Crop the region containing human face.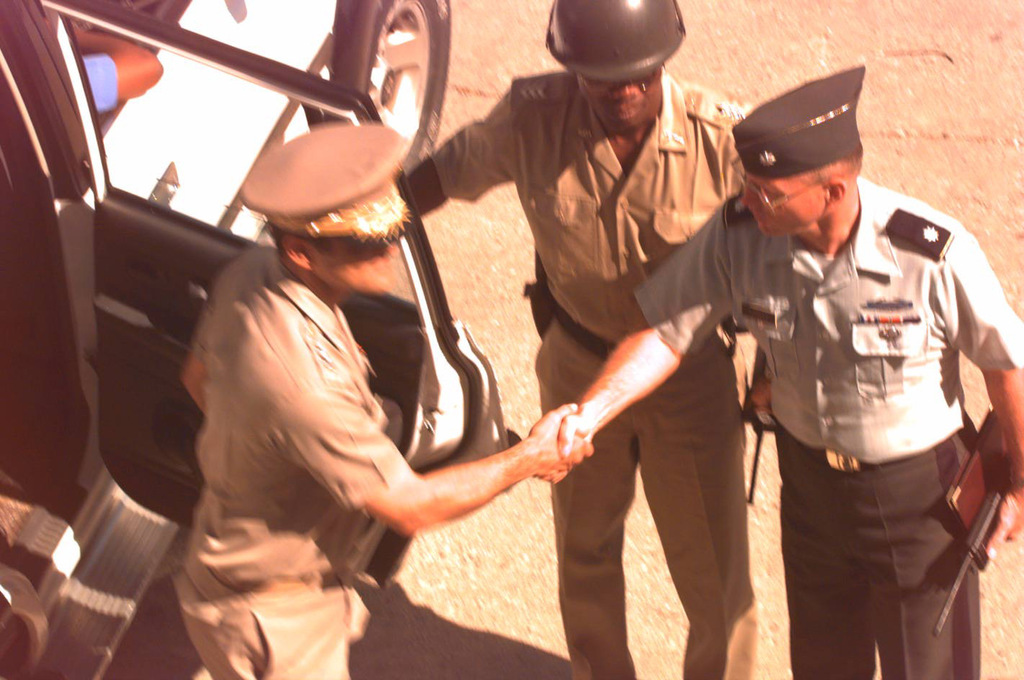
Crop region: (739, 171, 828, 241).
